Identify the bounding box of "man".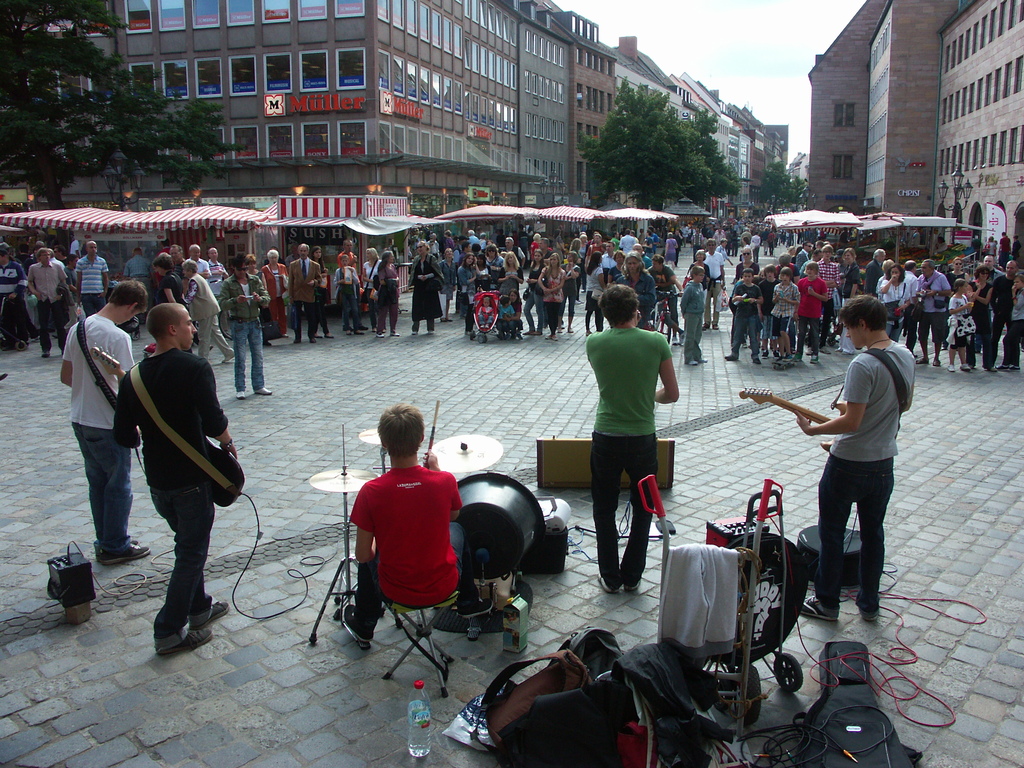
<bbox>791, 296, 916, 620</bbox>.
